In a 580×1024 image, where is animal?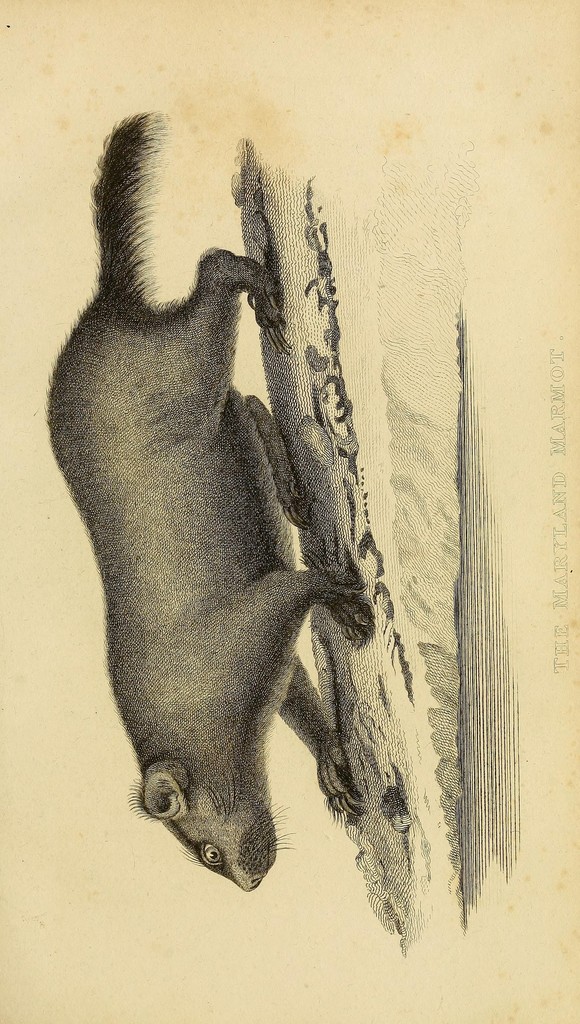
[x1=40, y1=104, x2=377, y2=896].
